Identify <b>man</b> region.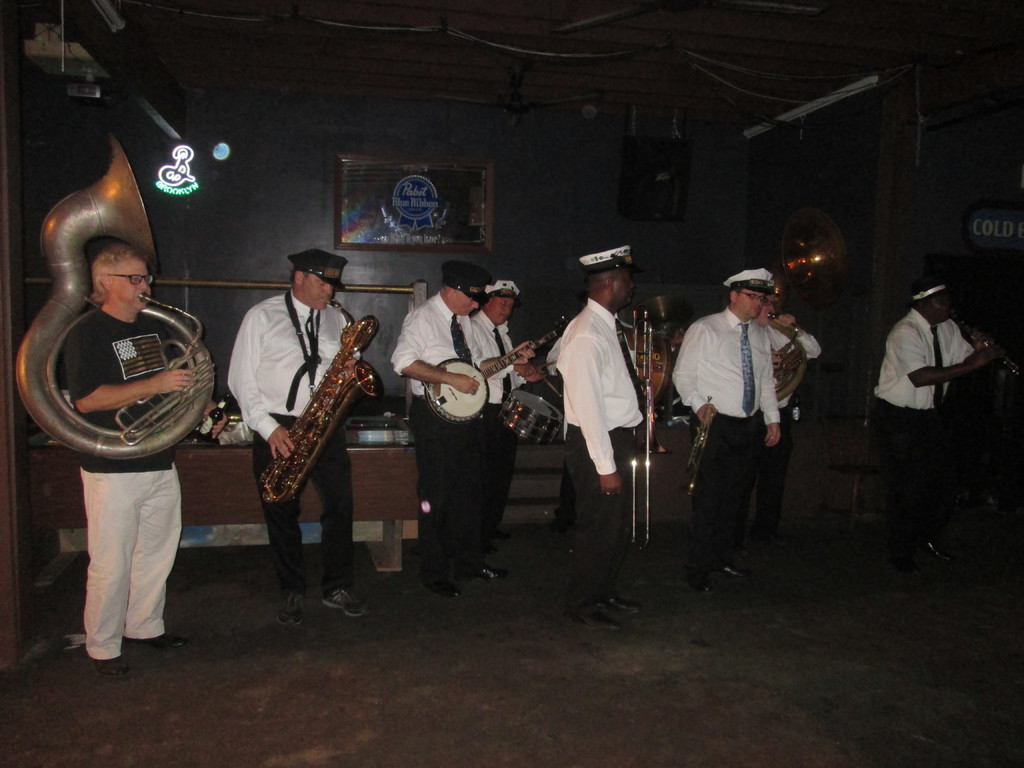
Region: bbox=[871, 281, 1009, 577].
